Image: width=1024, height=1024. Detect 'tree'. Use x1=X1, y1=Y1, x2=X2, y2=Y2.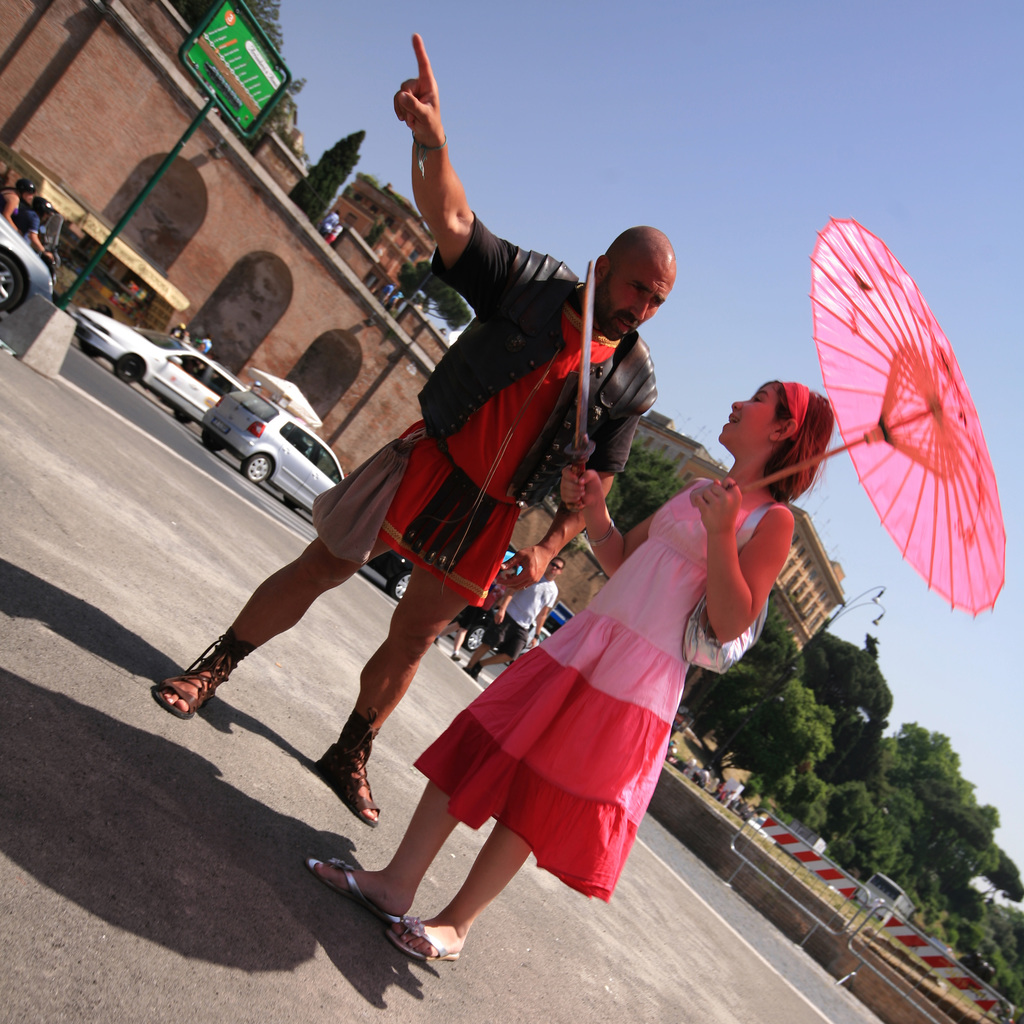
x1=776, y1=770, x2=829, y2=829.
